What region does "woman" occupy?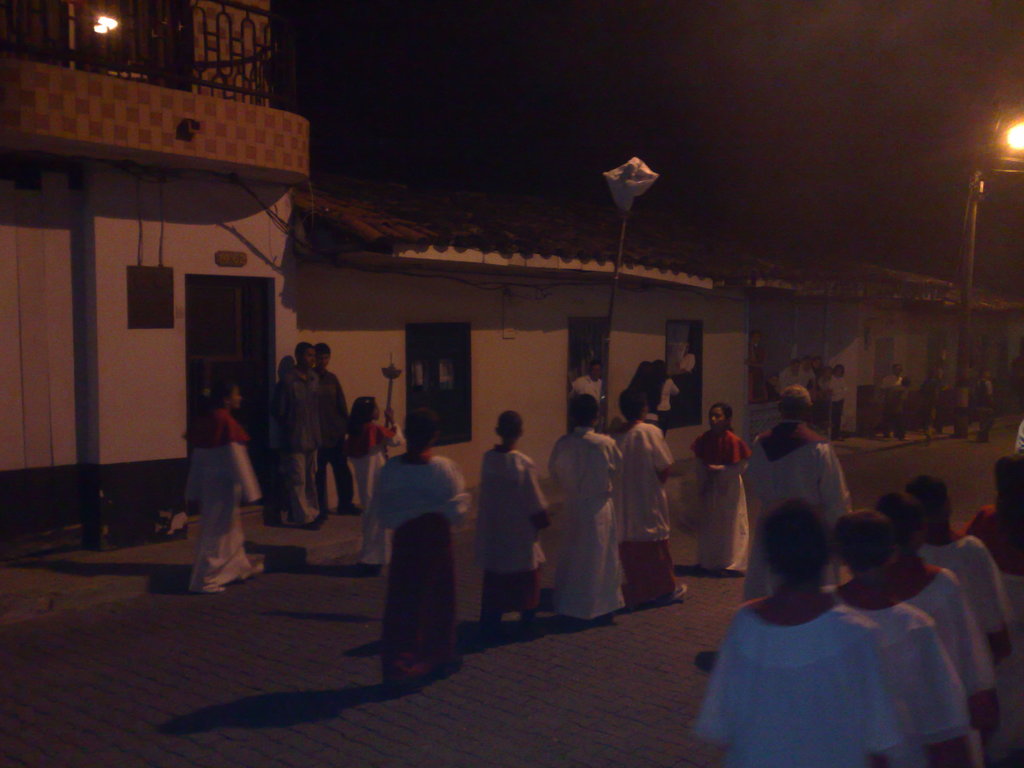
box=[820, 511, 975, 765].
